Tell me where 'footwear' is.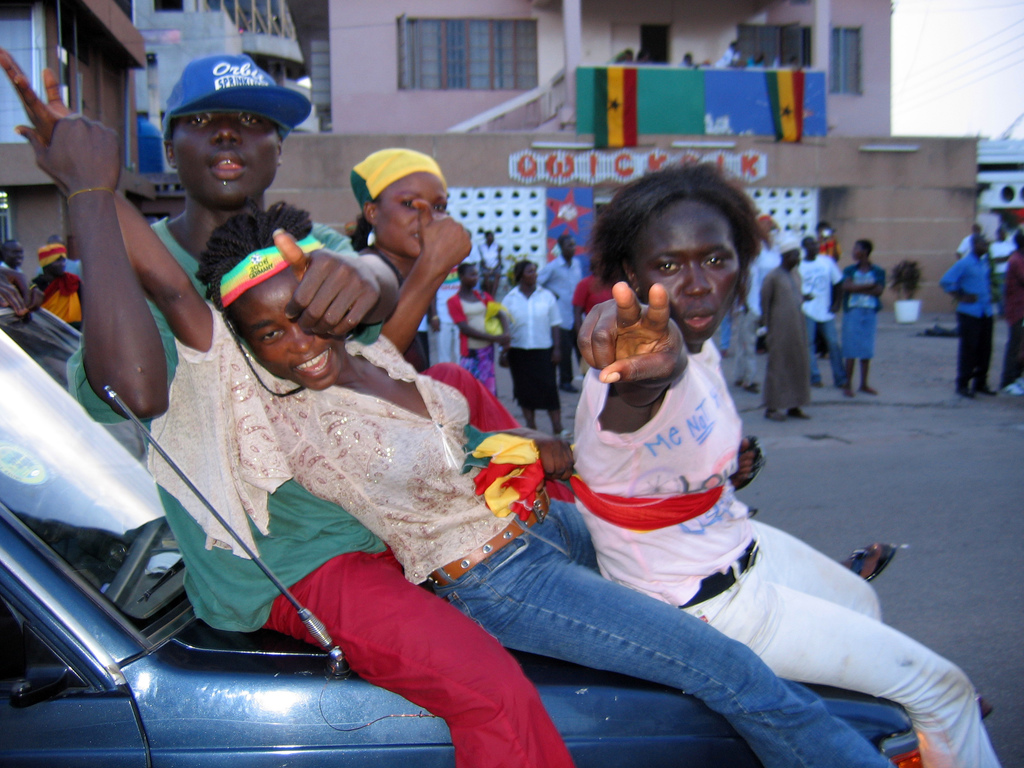
'footwear' is at region(743, 383, 758, 393).
